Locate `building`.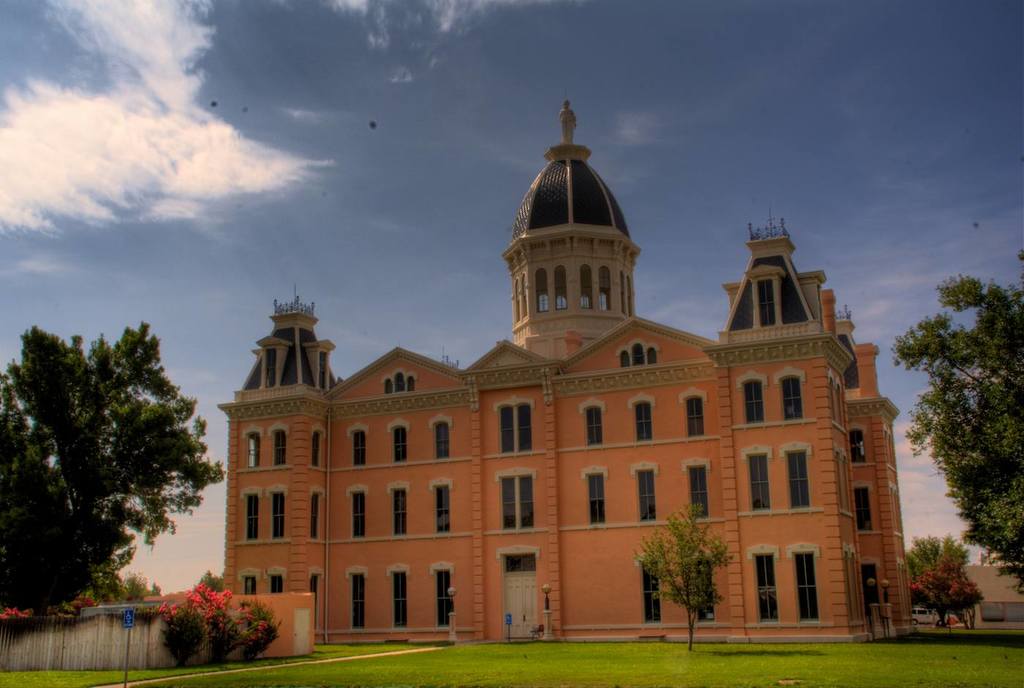
Bounding box: 219, 101, 916, 643.
